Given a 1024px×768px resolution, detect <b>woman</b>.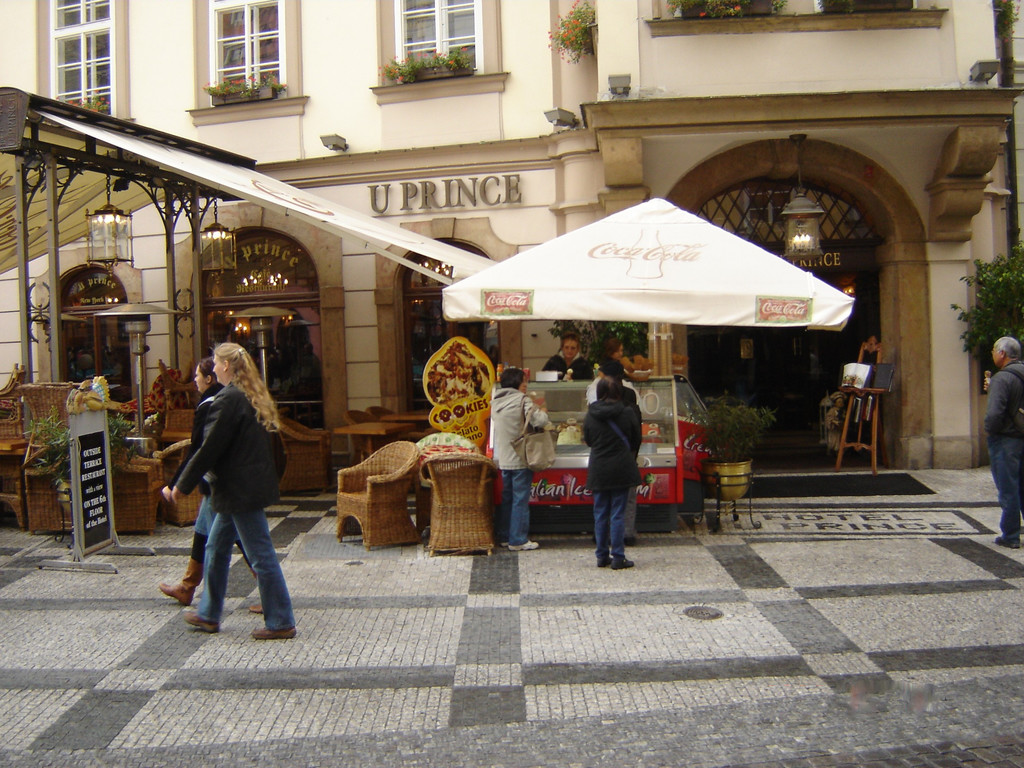
rect(170, 340, 309, 651).
